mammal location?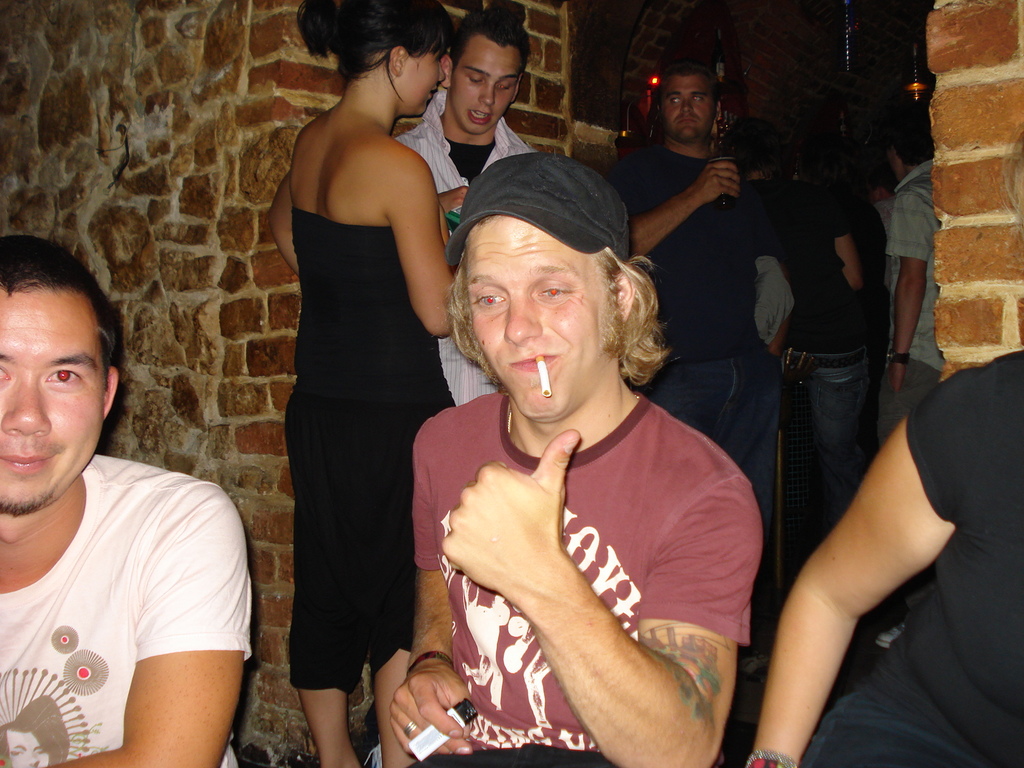
(left=598, top=58, right=771, bottom=522)
